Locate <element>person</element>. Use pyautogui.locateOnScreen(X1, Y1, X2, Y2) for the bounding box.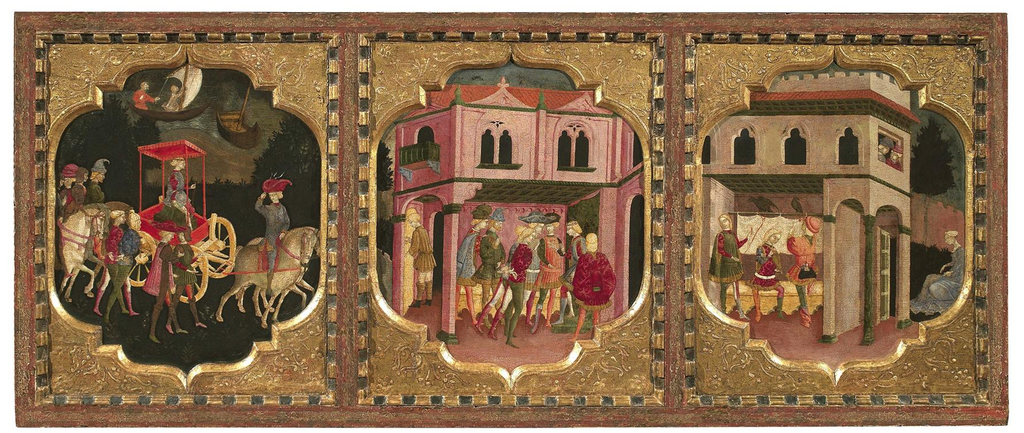
pyautogui.locateOnScreen(779, 217, 824, 326).
